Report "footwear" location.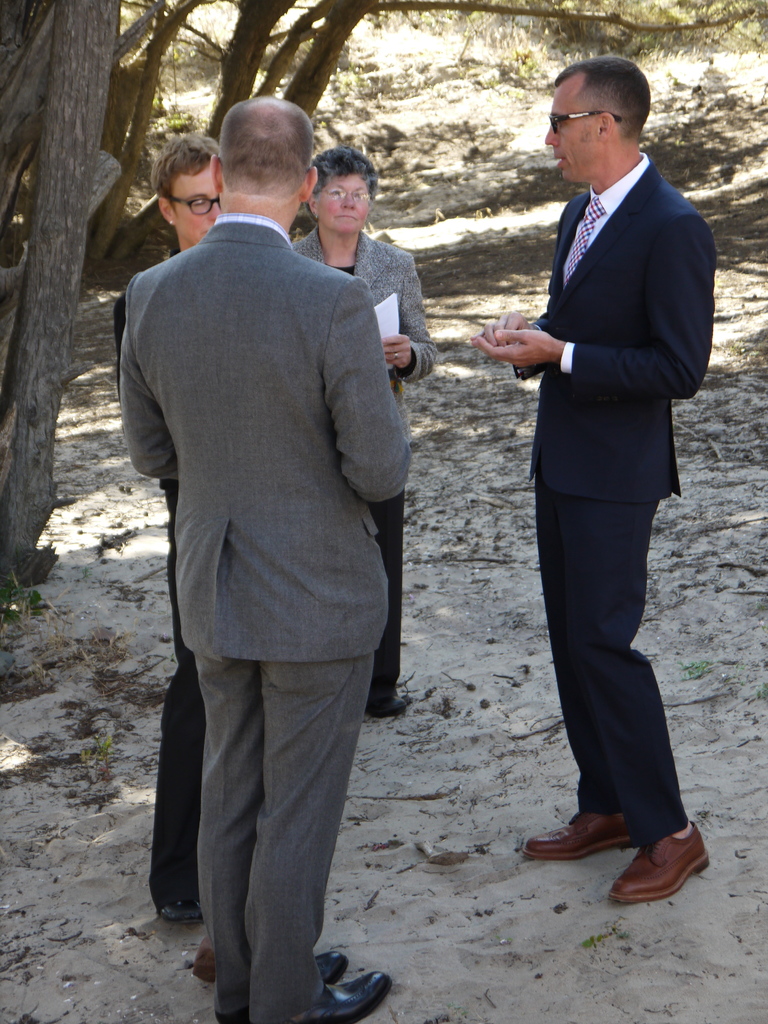
Report: (367,685,405,722).
